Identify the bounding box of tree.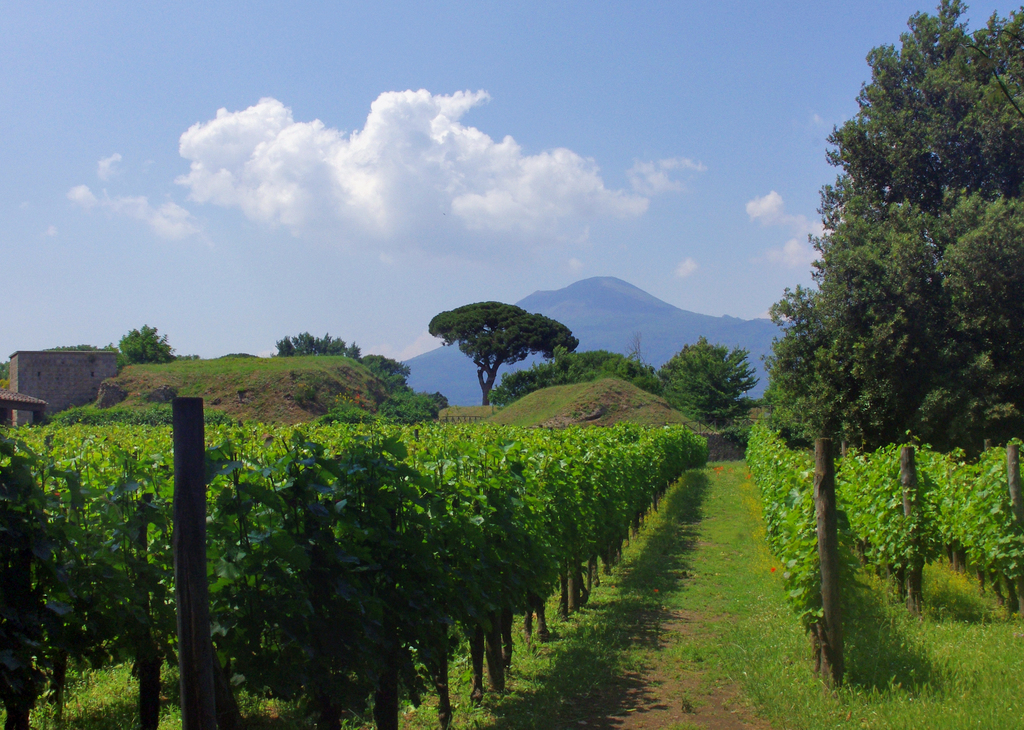
region(262, 328, 451, 424).
